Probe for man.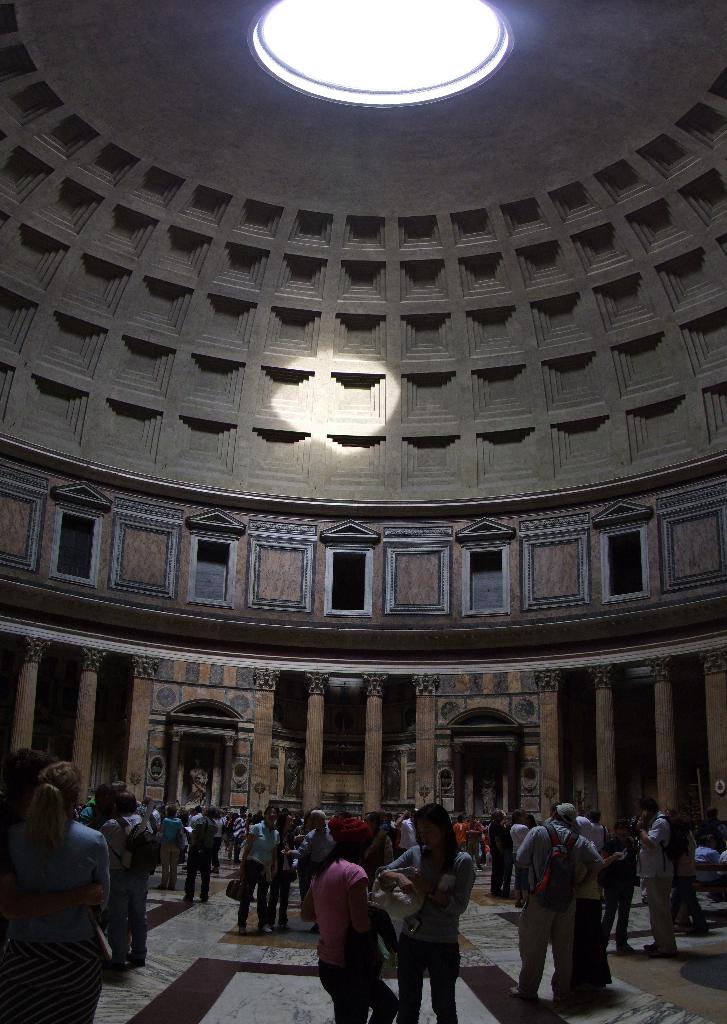
Probe result: l=179, t=803, r=221, b=904.
